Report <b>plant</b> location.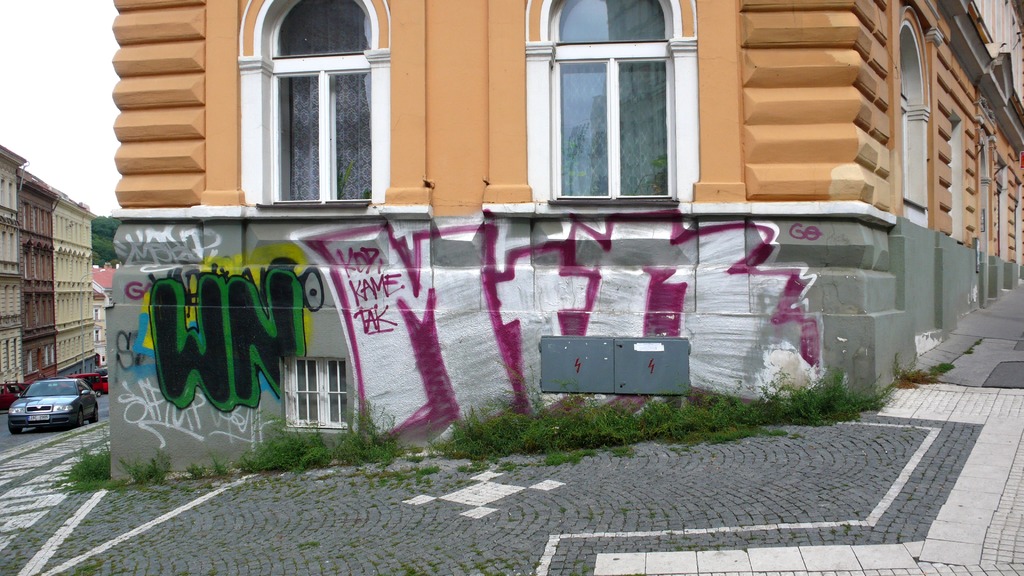
Report: (333, 553, 345, 559).
